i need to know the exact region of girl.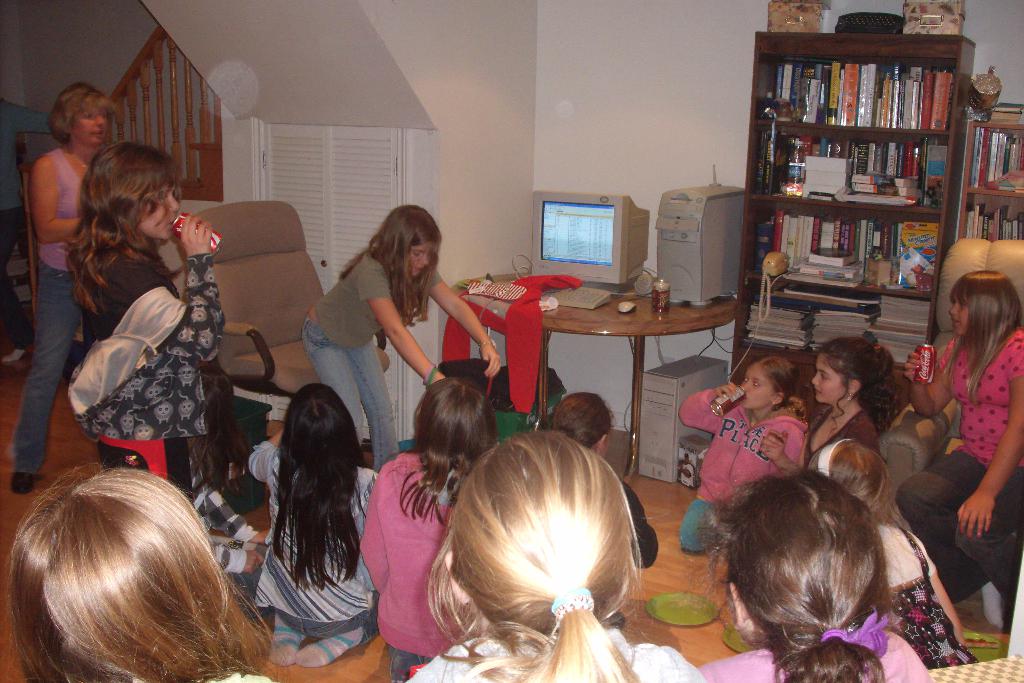
Region: 296/208/503/470.
